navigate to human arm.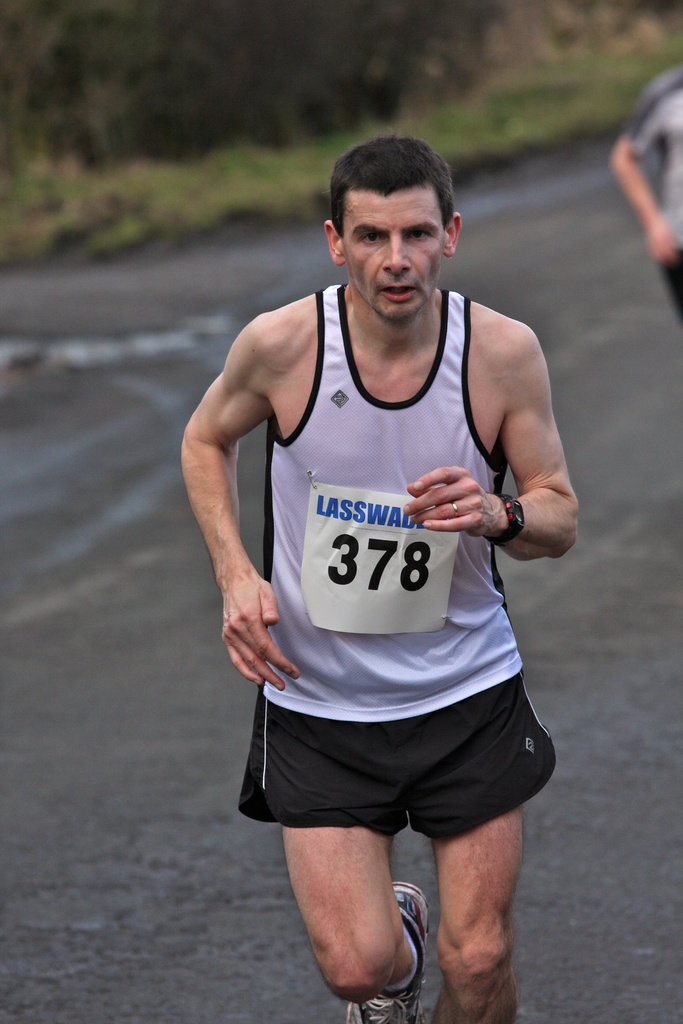
Navigation target: bbox=[177, 325, 283, 668].
